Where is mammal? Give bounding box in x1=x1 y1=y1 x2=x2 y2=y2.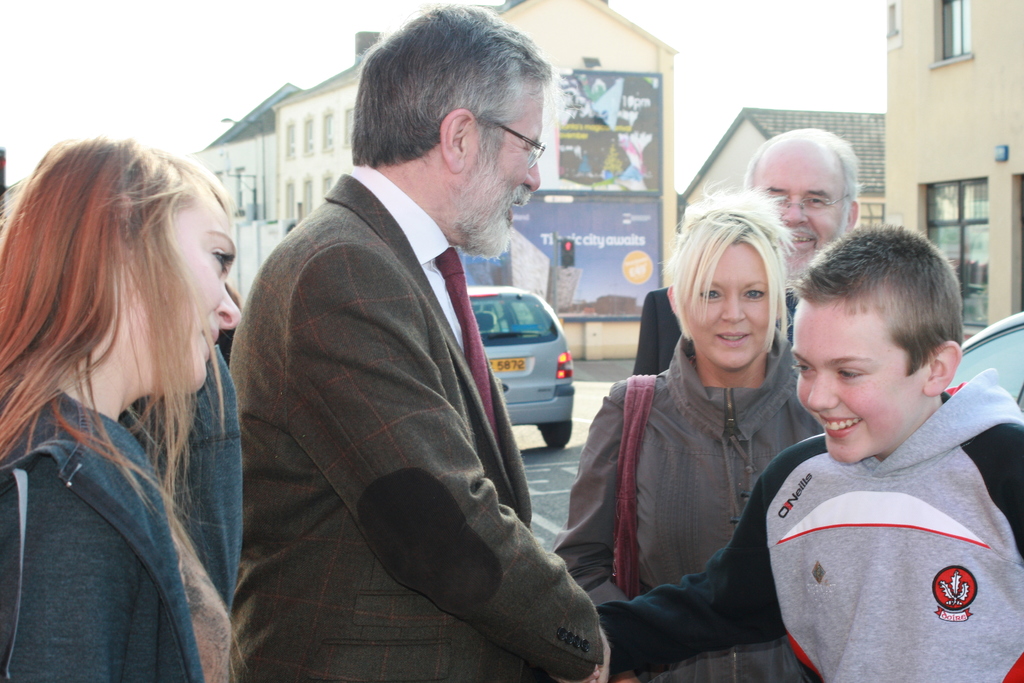
x1=603 y1=219 x2=1023 y2=682.
